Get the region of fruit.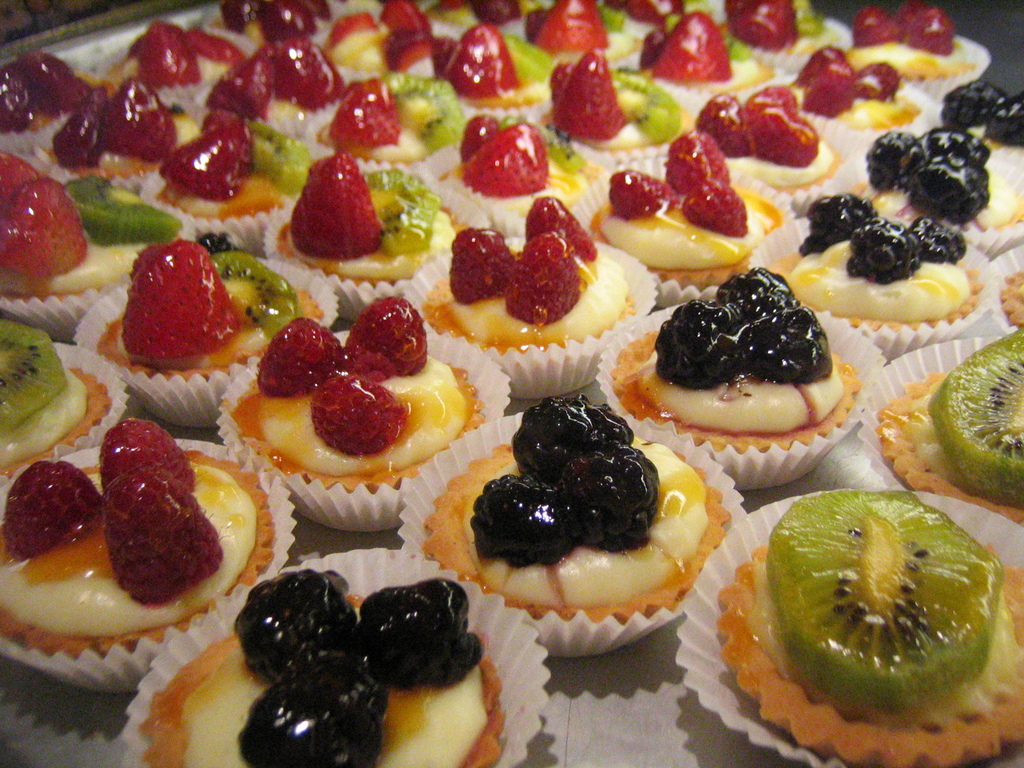
{"left": 250, "top": 125, "right": 310, "bottom": 202}.
